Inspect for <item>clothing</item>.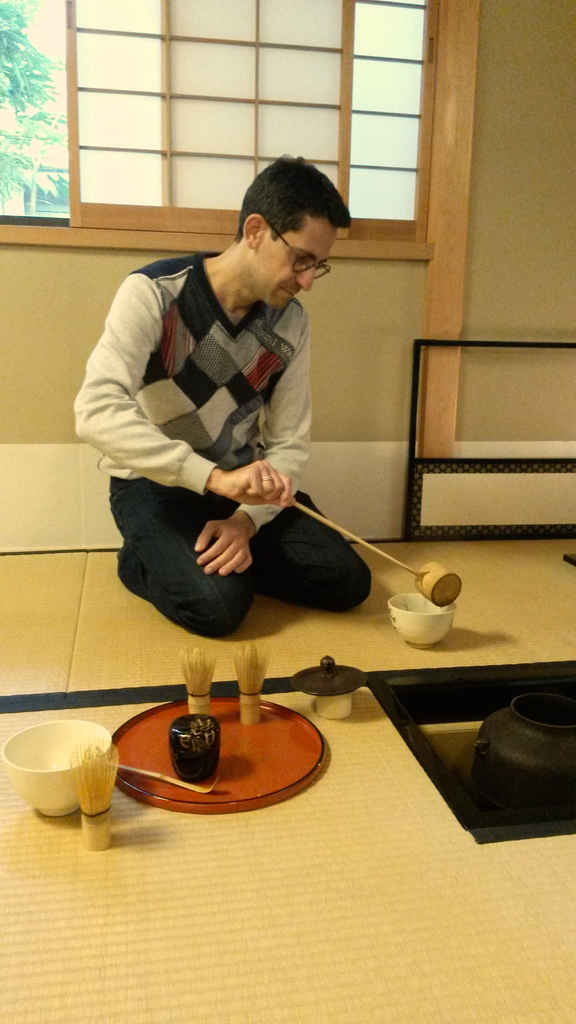
Inspection: {"left": 75, "top": 257, "right": 380, "bottom": 641}.
